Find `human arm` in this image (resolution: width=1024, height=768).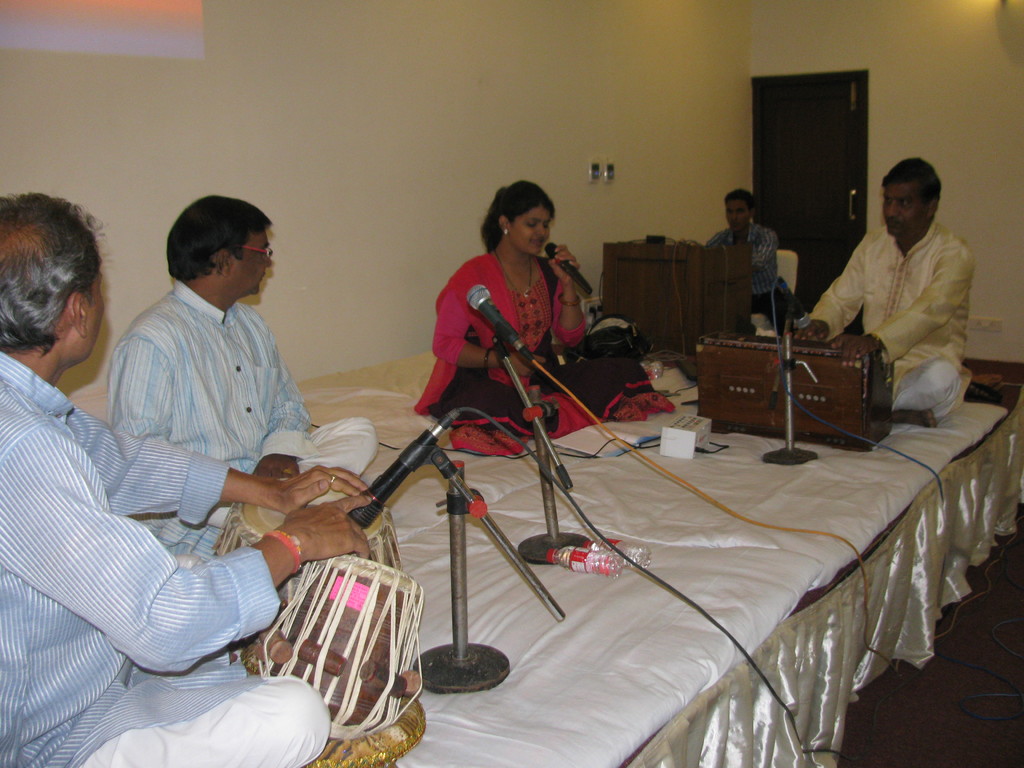
rect(551, 241, 589, 351).
